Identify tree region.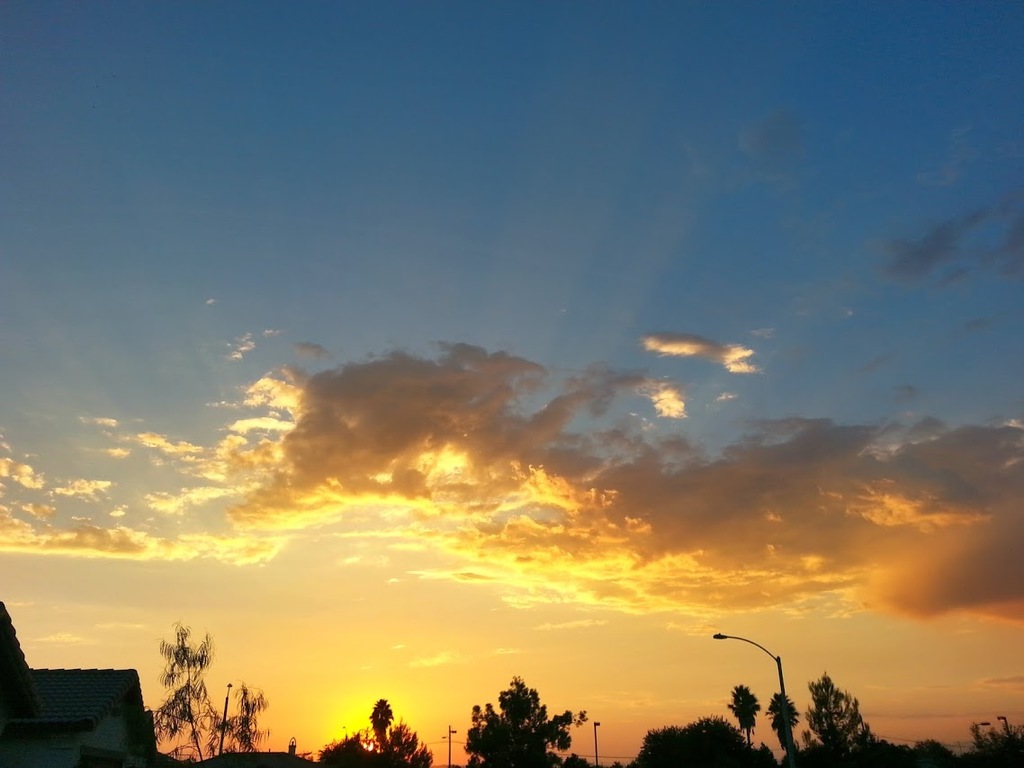
Region: 723:683:762:743.
